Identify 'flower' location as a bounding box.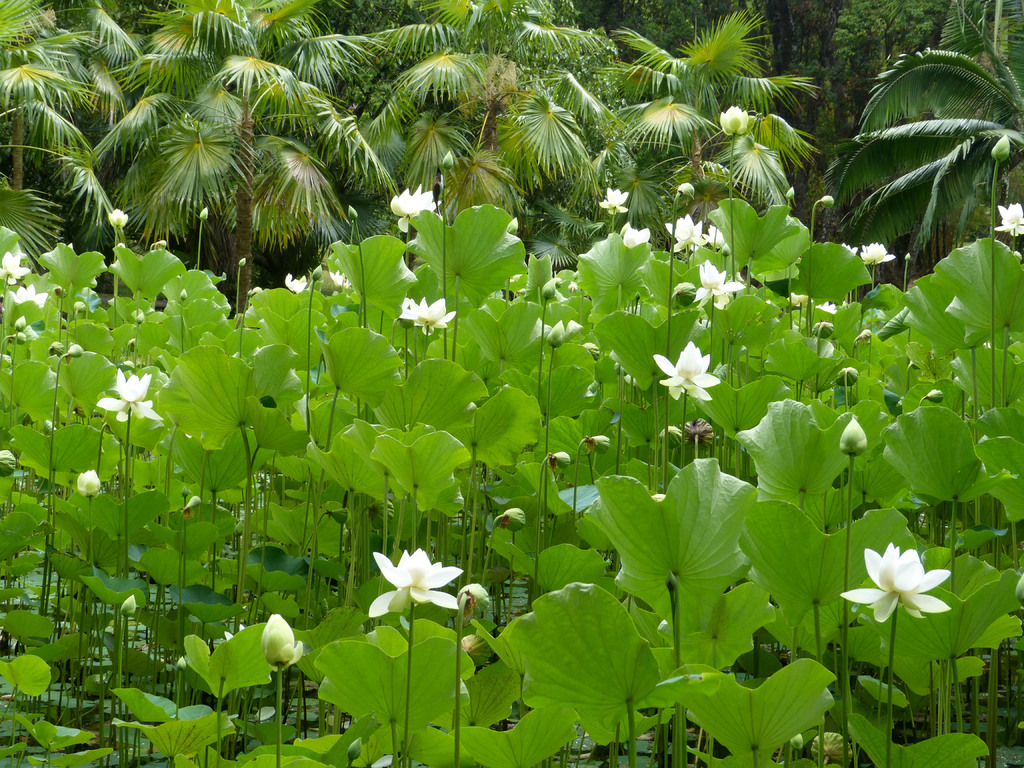
bbox(649, 339, 721, 403).
